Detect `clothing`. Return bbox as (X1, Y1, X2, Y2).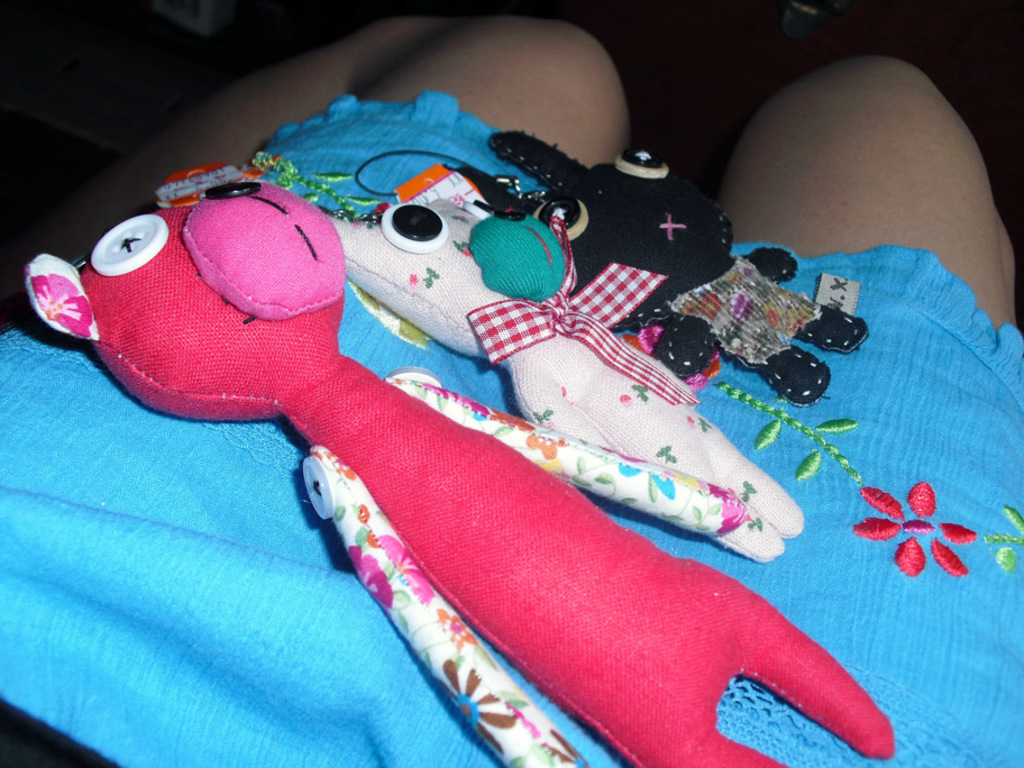
(0, 84, 1023, 767).
